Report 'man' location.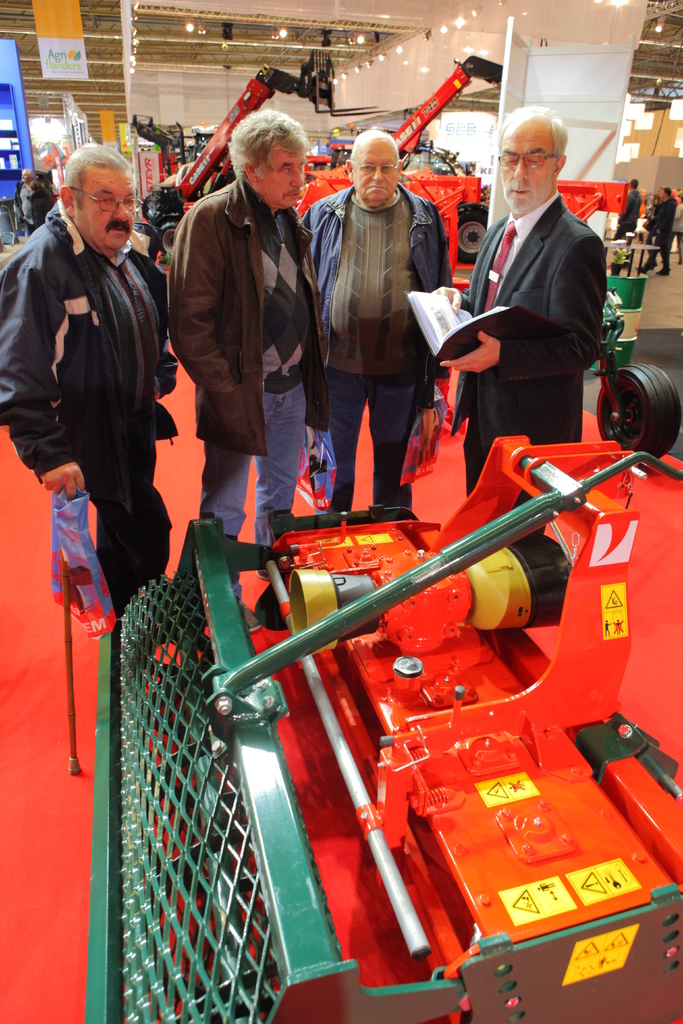
Report: (302, 125, 443, 529).
